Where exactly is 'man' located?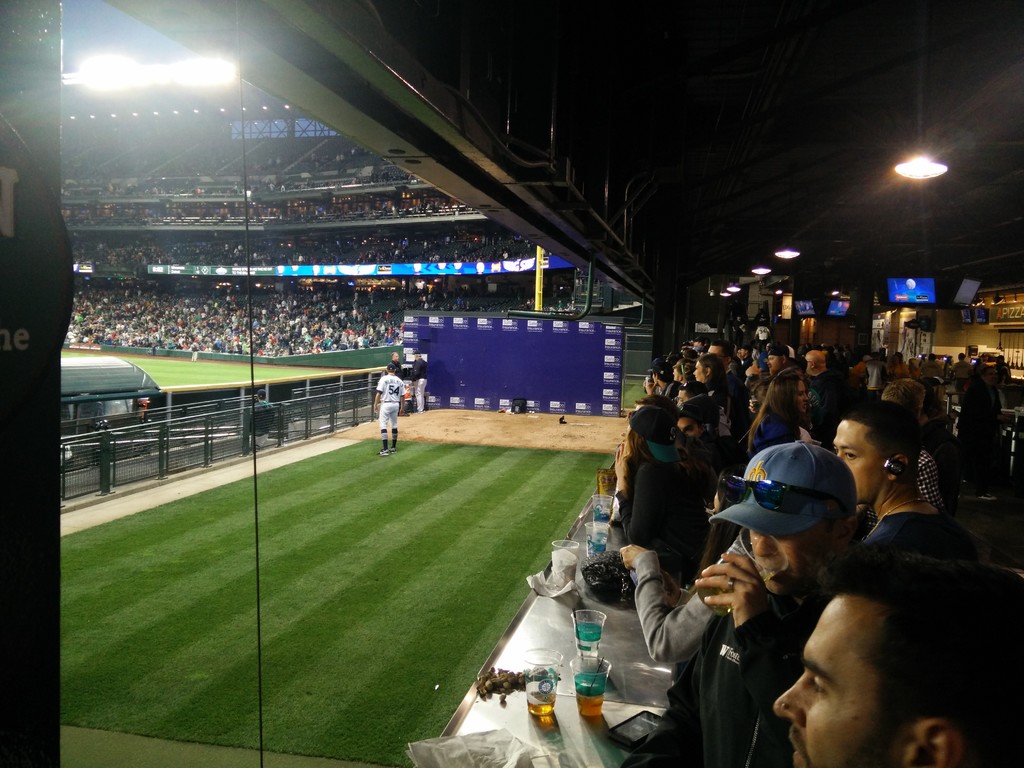
Its bounding box is x1=703 y1=343 x2=746 y2=412.
